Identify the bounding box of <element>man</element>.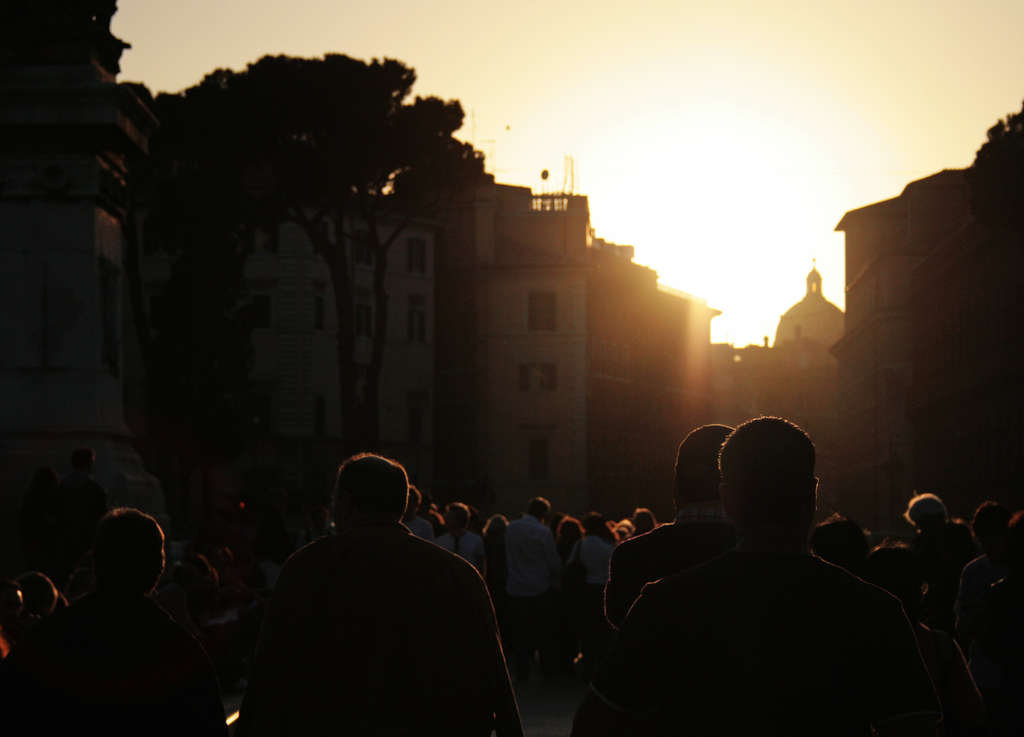
<region>241, 446, 532, 731</region>.
